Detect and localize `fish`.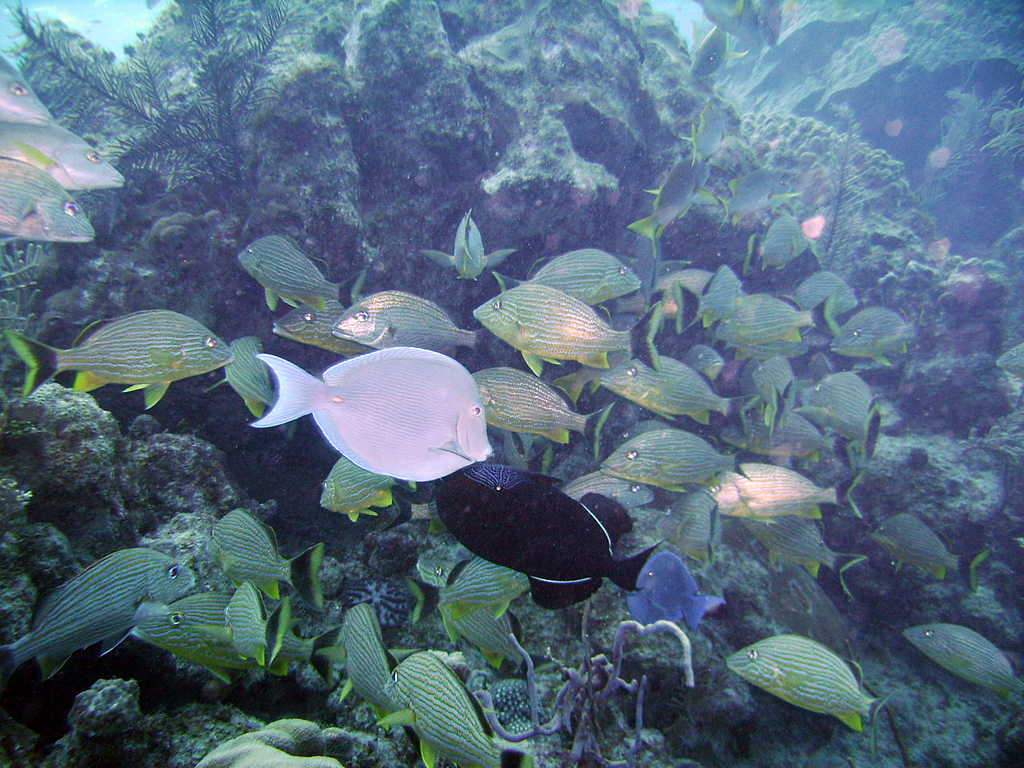
Localized at <region>0, 150, 98, 250</region>.
